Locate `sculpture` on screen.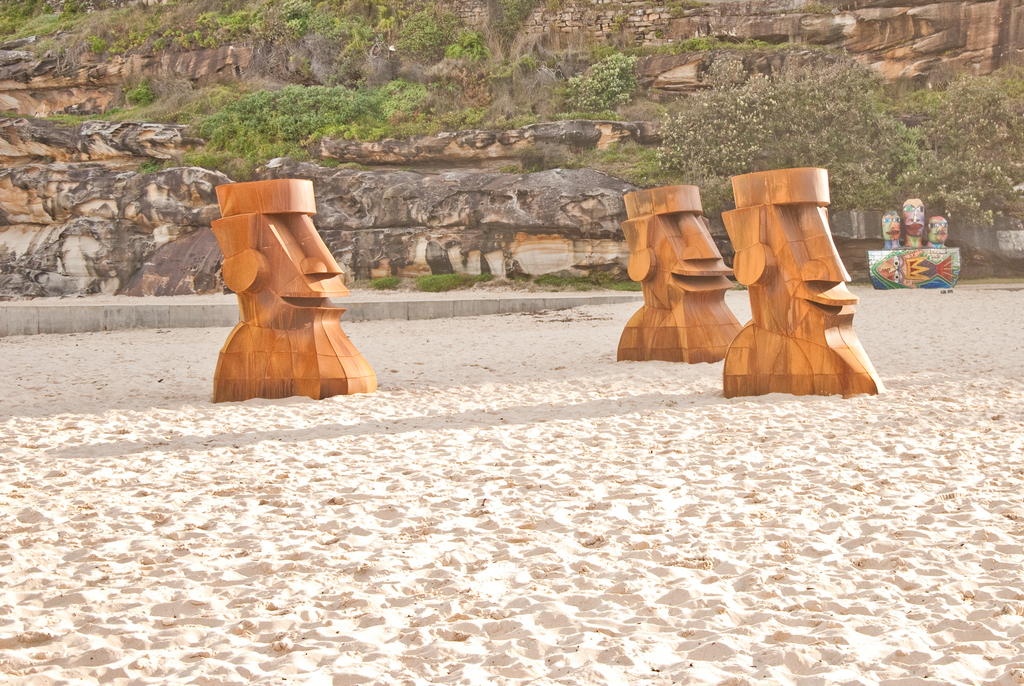
On screen at <bbox>207, 179, 374, 393</bbox>.
